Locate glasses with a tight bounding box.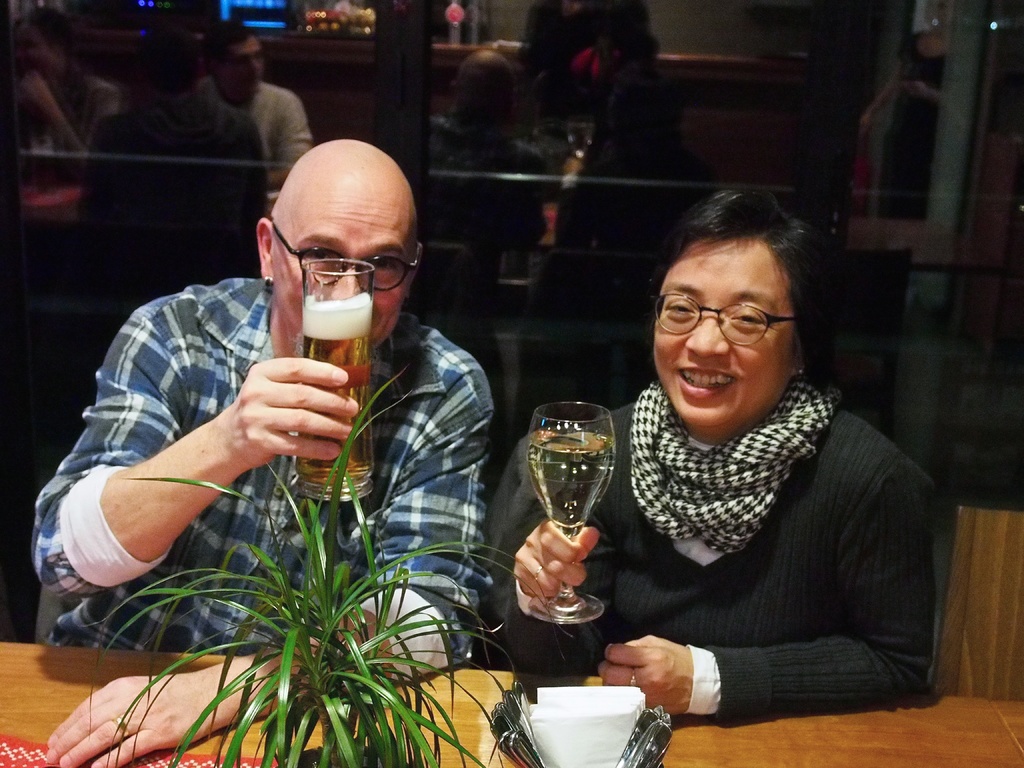
box(656, 296, 810, 348).
